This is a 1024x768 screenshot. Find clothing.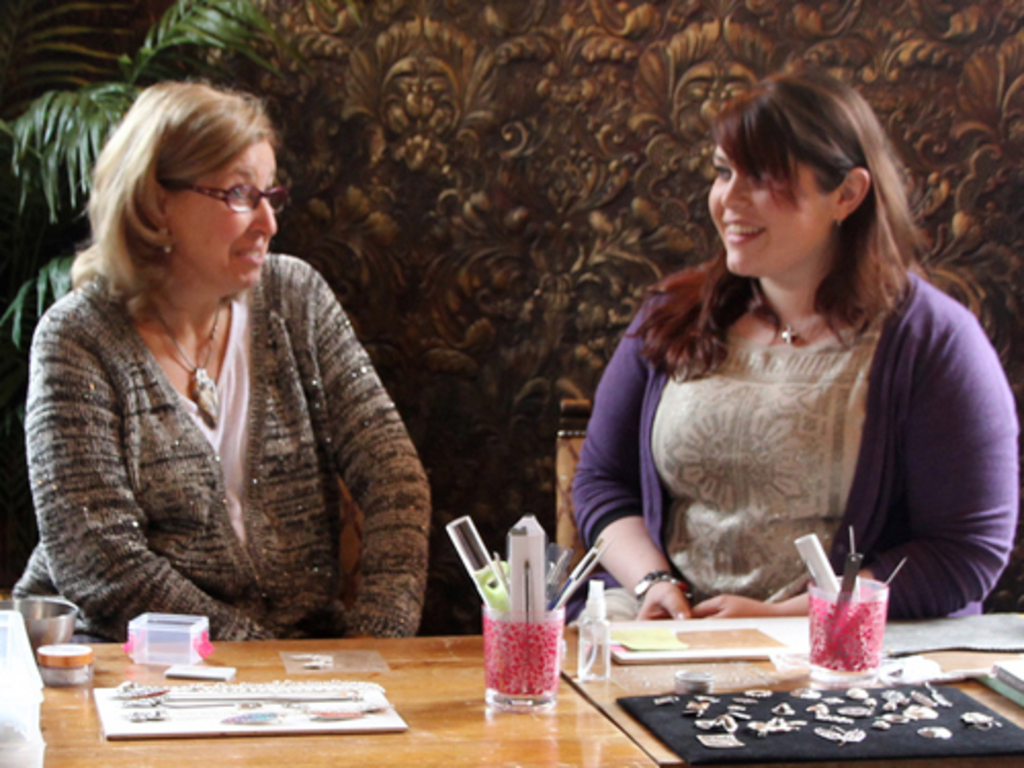
Bounding box: select_region(23, 256, 426, 637).
